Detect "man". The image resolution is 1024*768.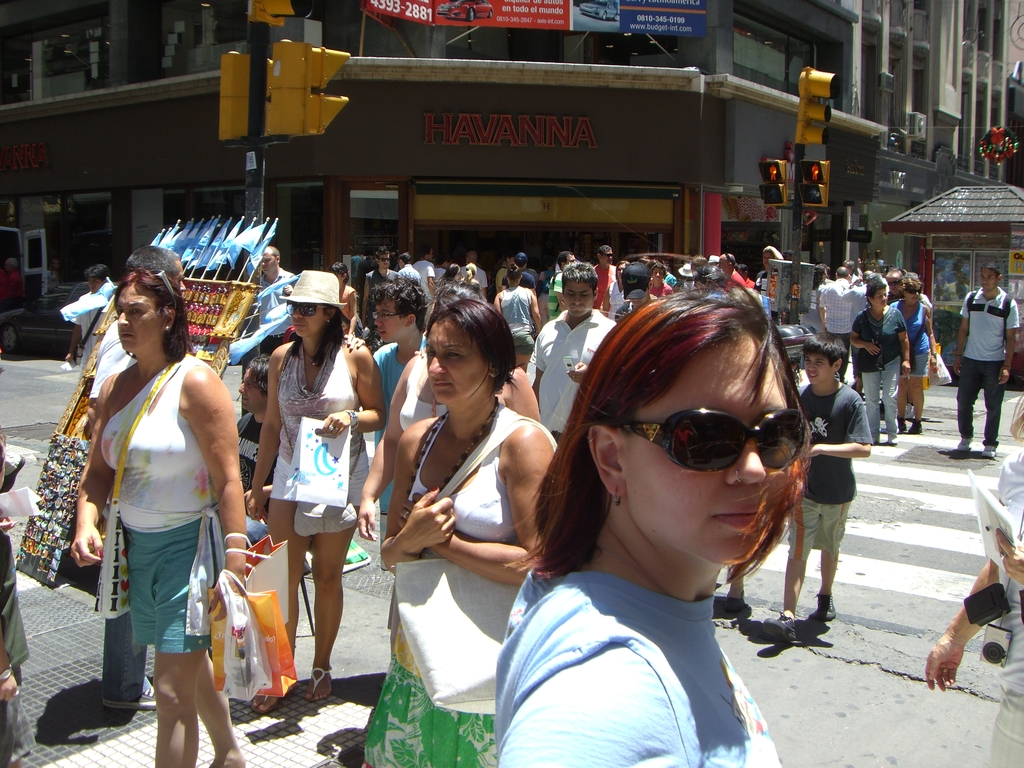
{"left": 495, "top": 250, "right": 518, "bottom": 294}.
